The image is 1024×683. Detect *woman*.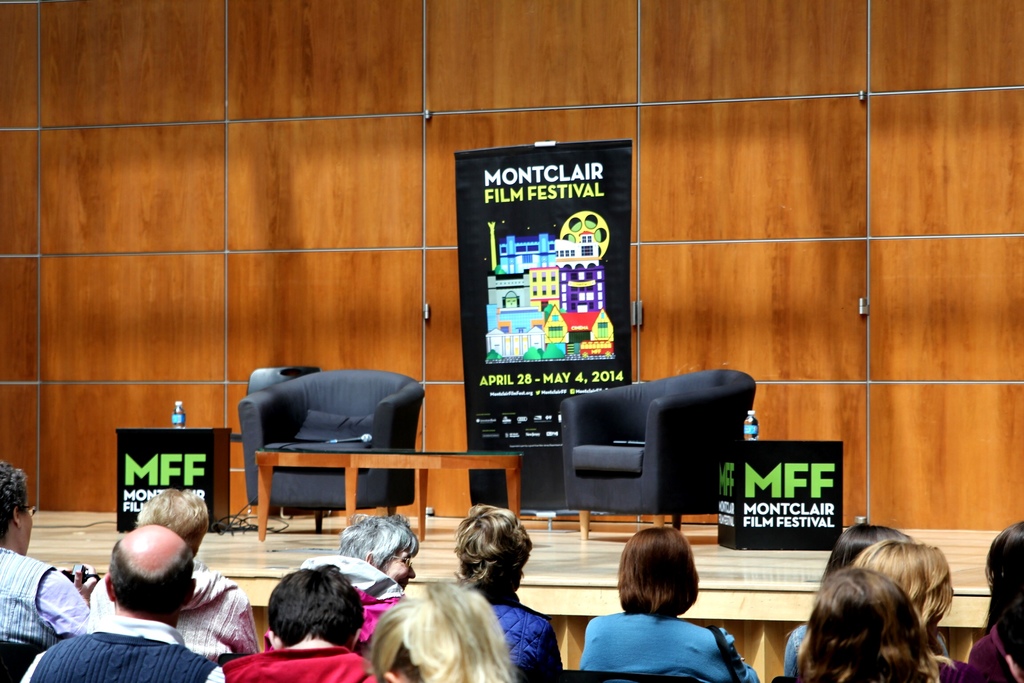
Detection: 452:504:563:682.
